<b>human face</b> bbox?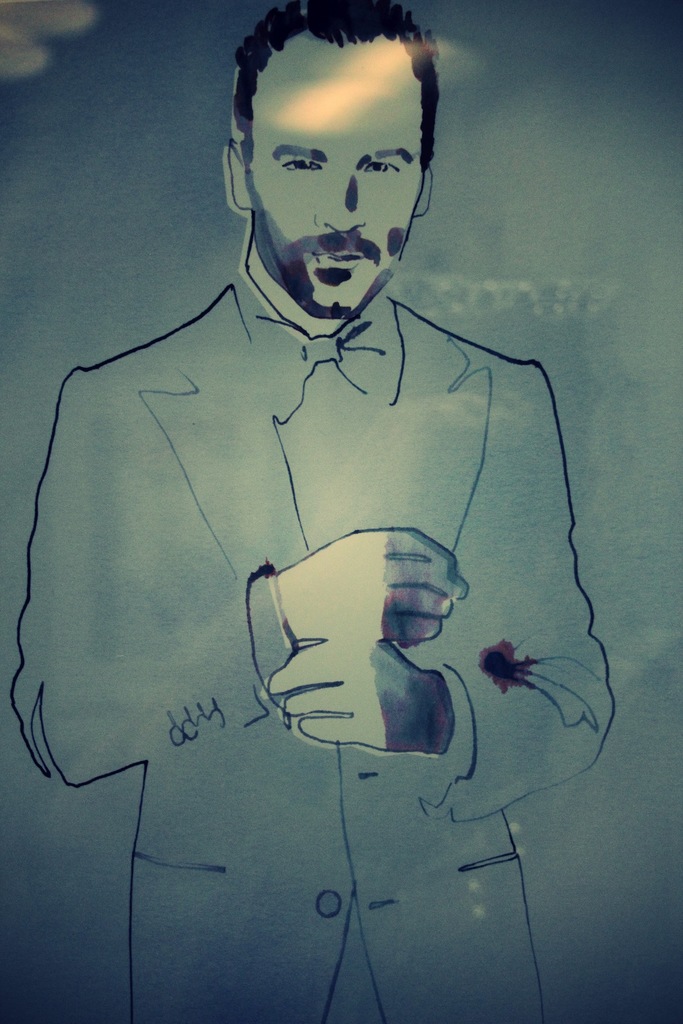
x1=253 y1=42 x2=427 y2=323
